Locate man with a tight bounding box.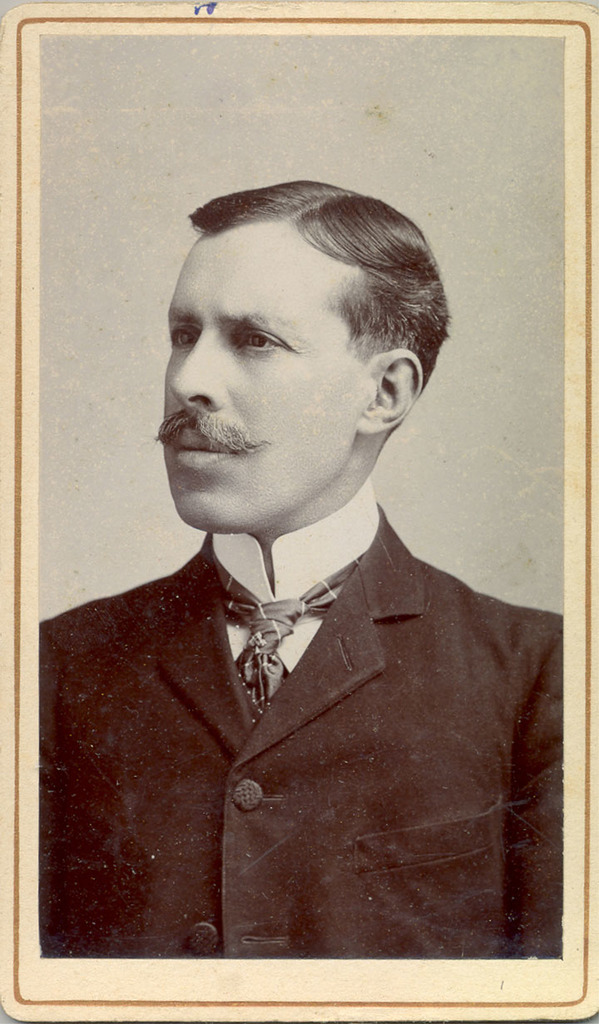
[36, 180, 562, 953].
